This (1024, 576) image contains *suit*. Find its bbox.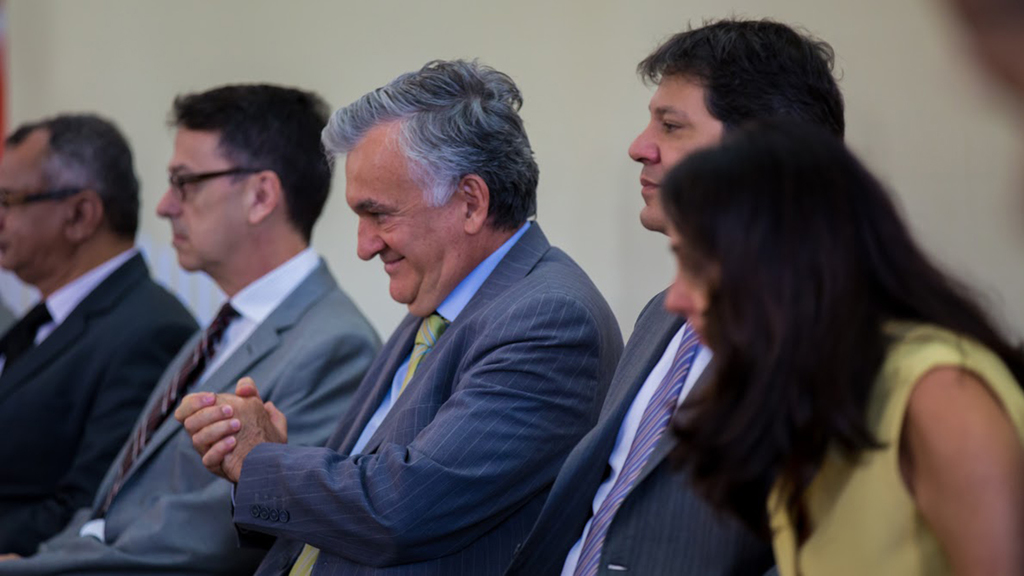
[x1=0, y1=246, x2=201, y2=557].
